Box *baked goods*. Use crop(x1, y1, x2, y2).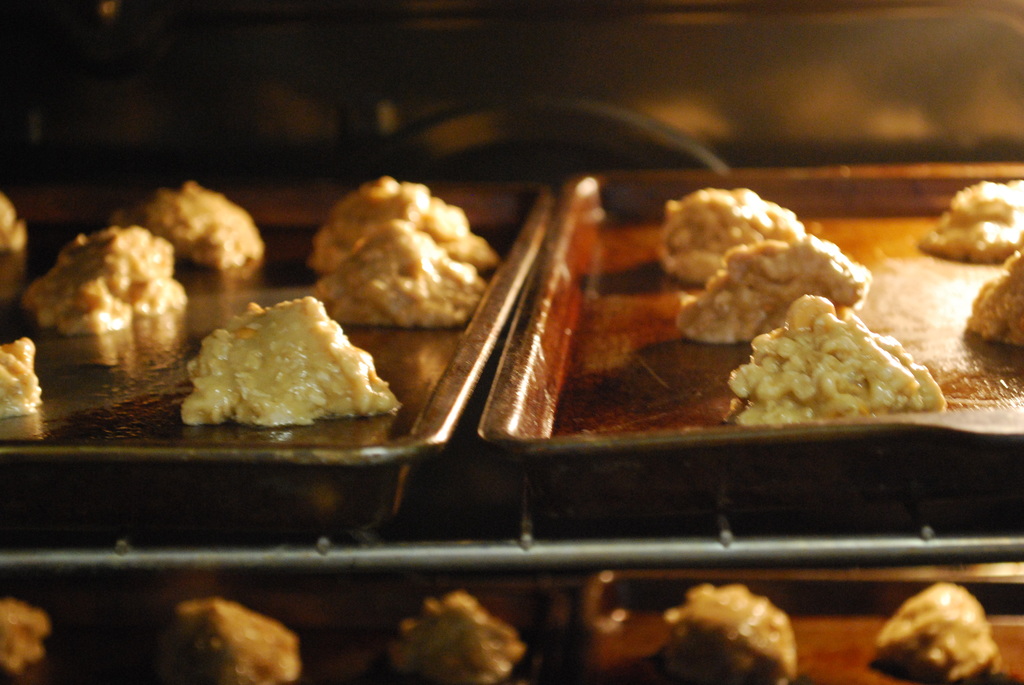
crop(870, 579, 999, 684).
